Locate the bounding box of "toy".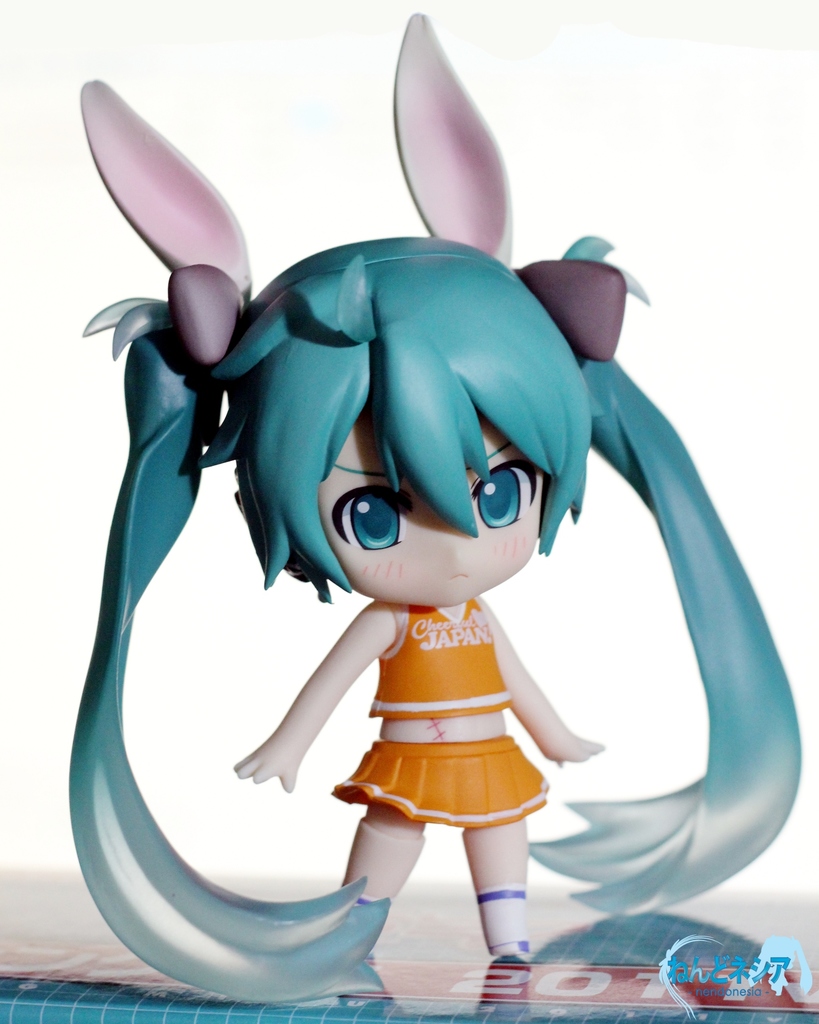
Bounding box: {"x1": 1, "y1": 0, "x2": 818, "y2": 945}.
